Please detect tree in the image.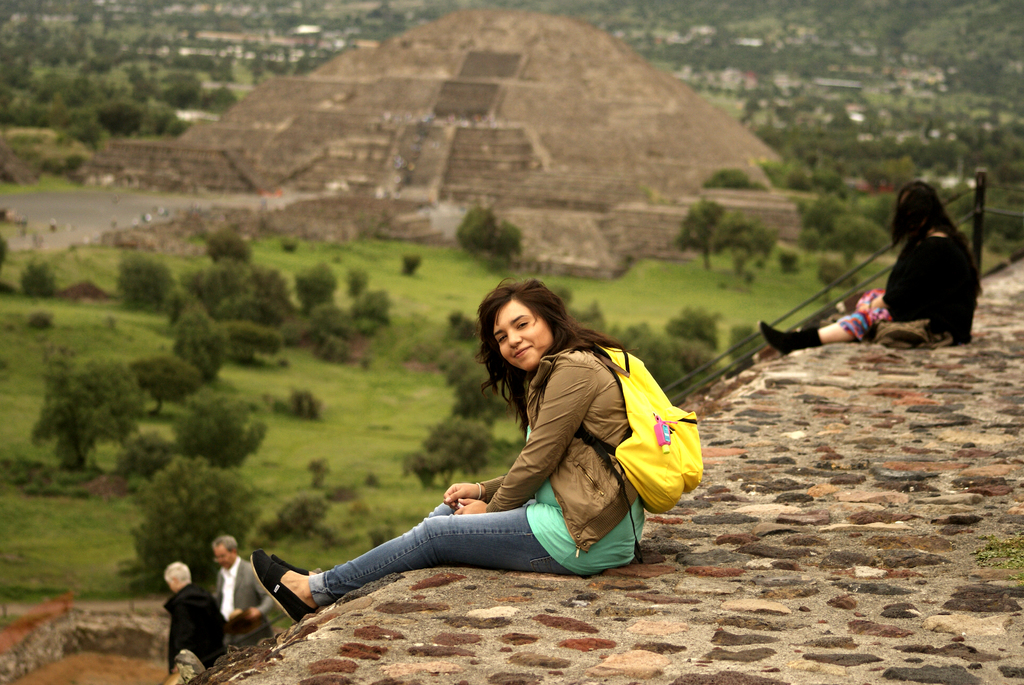
816 267 845 306.
